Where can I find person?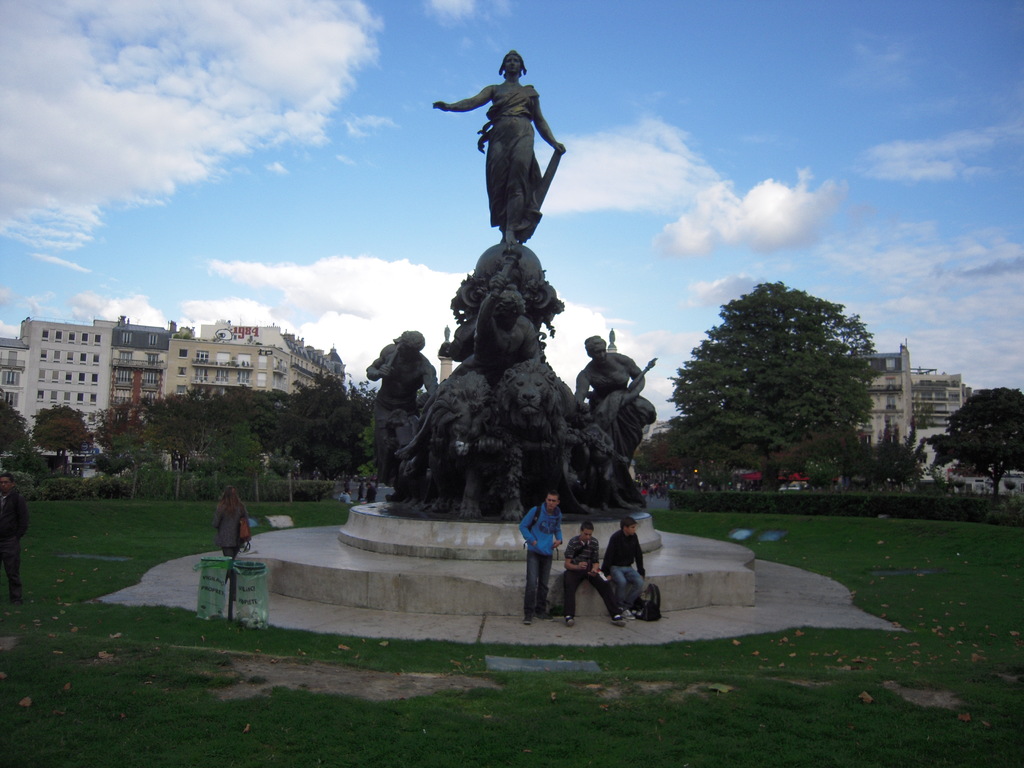
You can find it at <box>566,336,650,468</box>.
